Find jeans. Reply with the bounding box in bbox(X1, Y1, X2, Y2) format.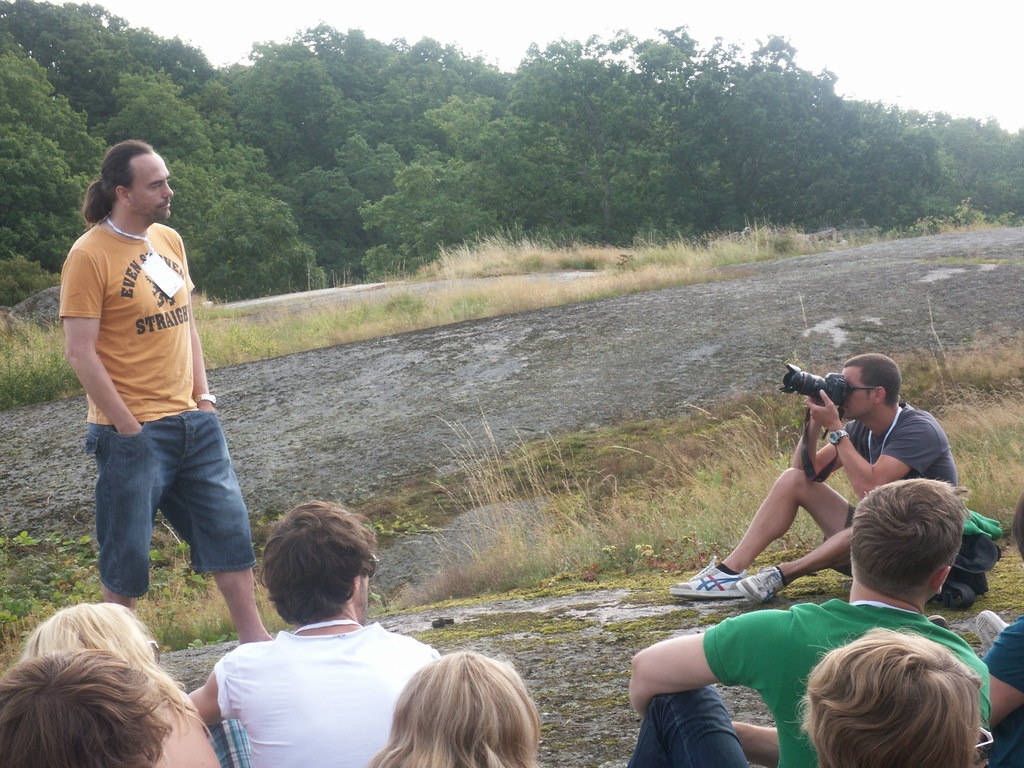
bbox(80, 406, 241, 621).
